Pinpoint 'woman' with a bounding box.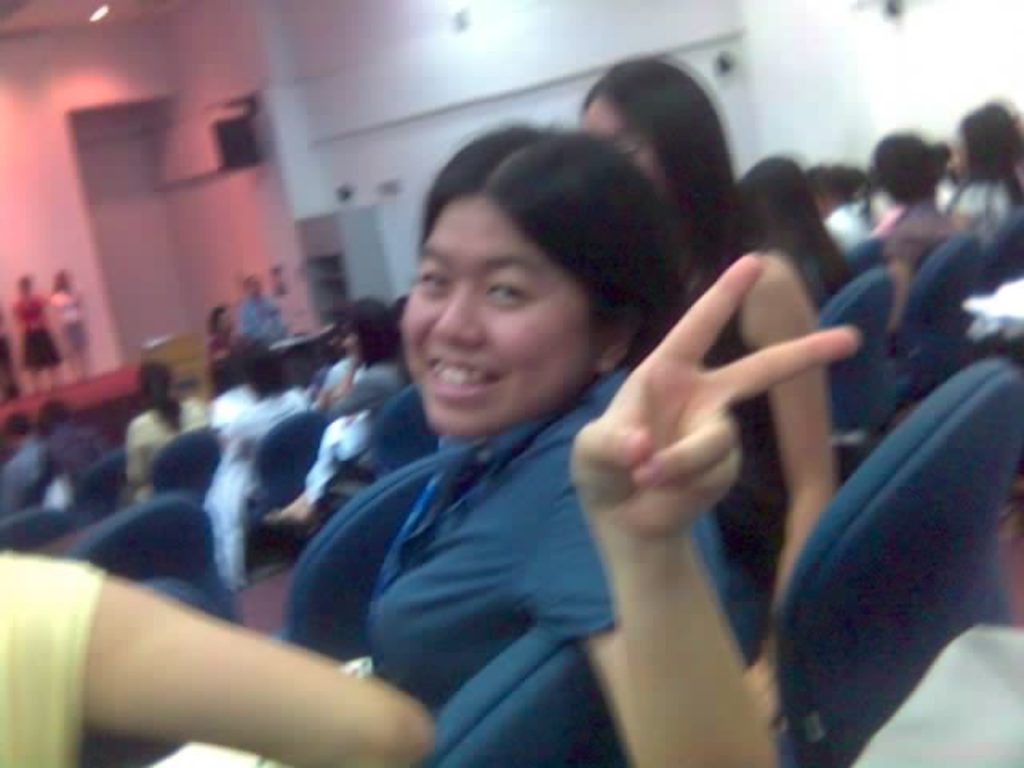
(578,64,843,730).
